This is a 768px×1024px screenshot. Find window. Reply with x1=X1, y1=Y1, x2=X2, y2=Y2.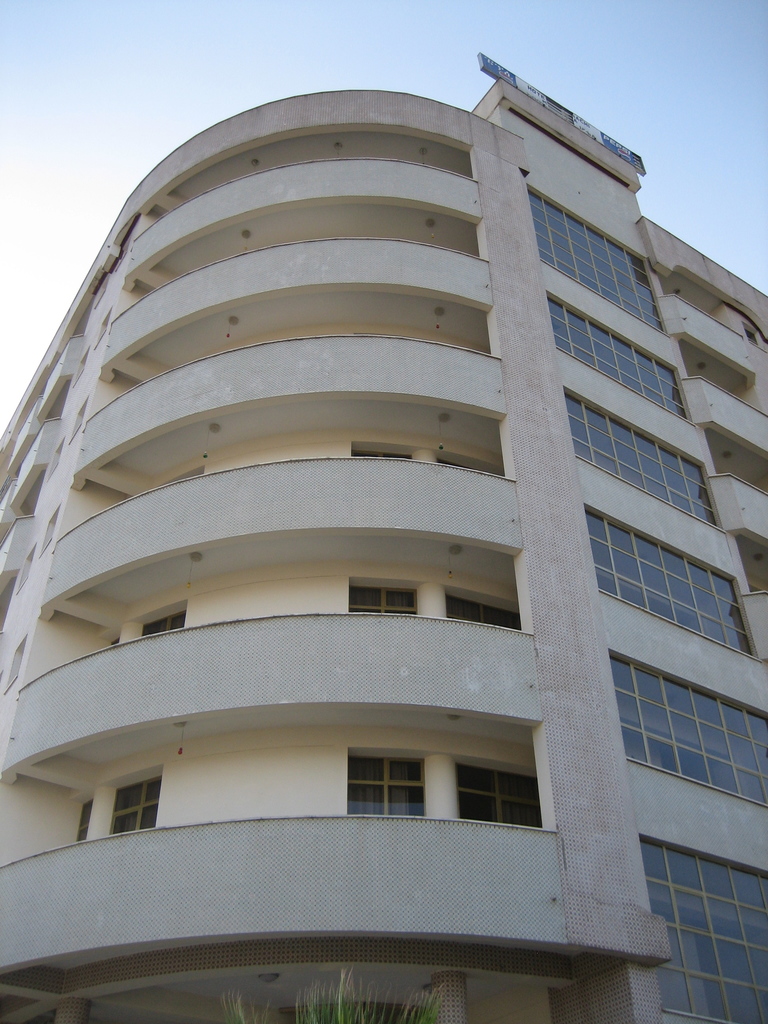
x1=448, y1=593, x2=520, y2=627.
